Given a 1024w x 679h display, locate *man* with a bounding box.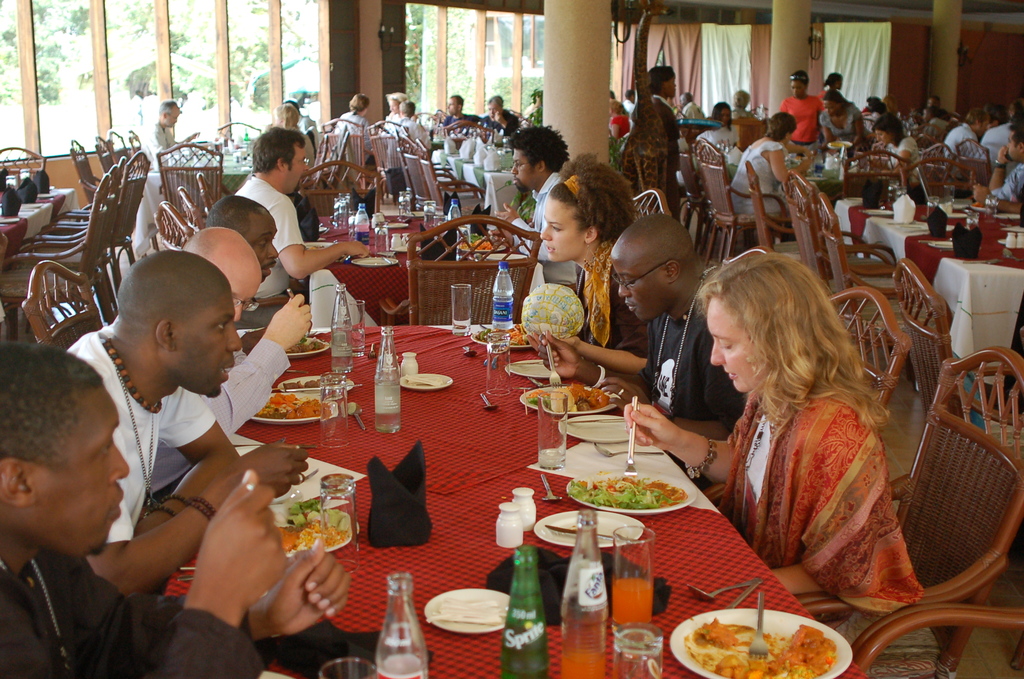
Located: select_region(144, 97, 209, 179).
